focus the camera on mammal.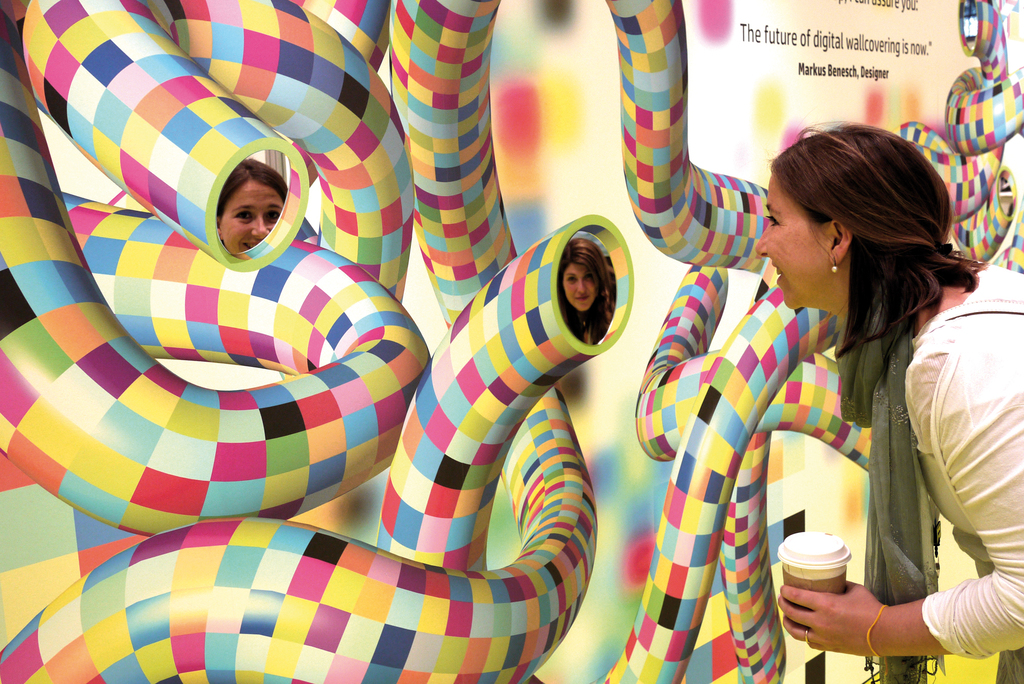
Focus region: left=755, top=119, right=1023, bottom=683.
